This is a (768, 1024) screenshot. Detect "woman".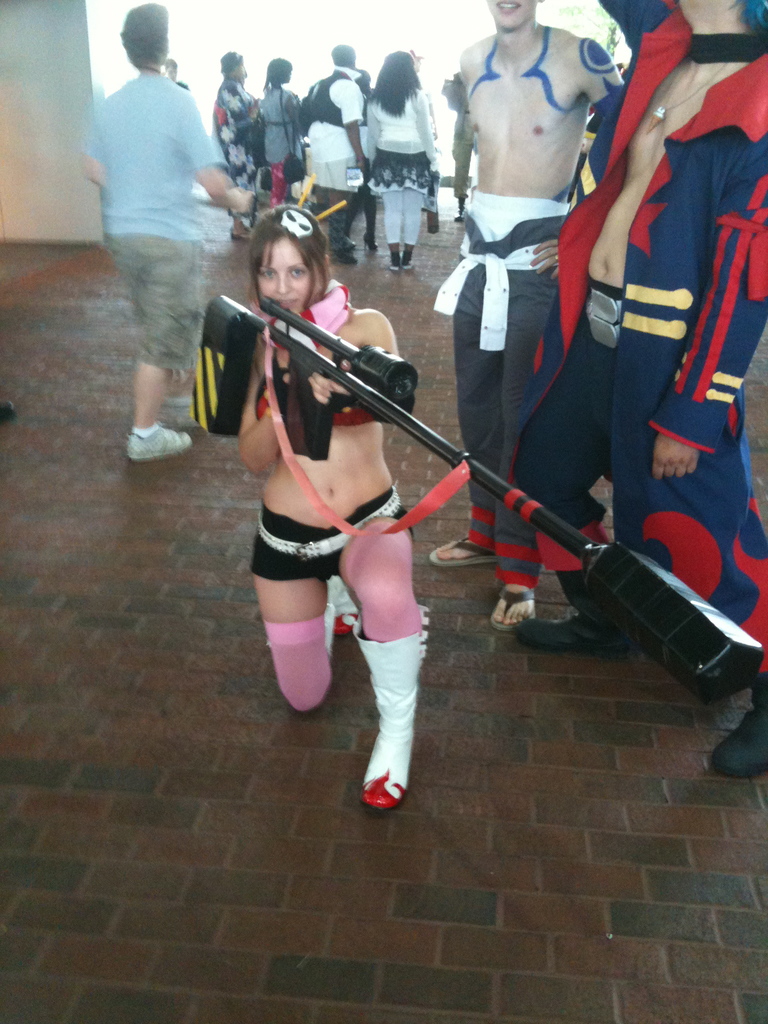
select_region(305, 43, 374, 267).
